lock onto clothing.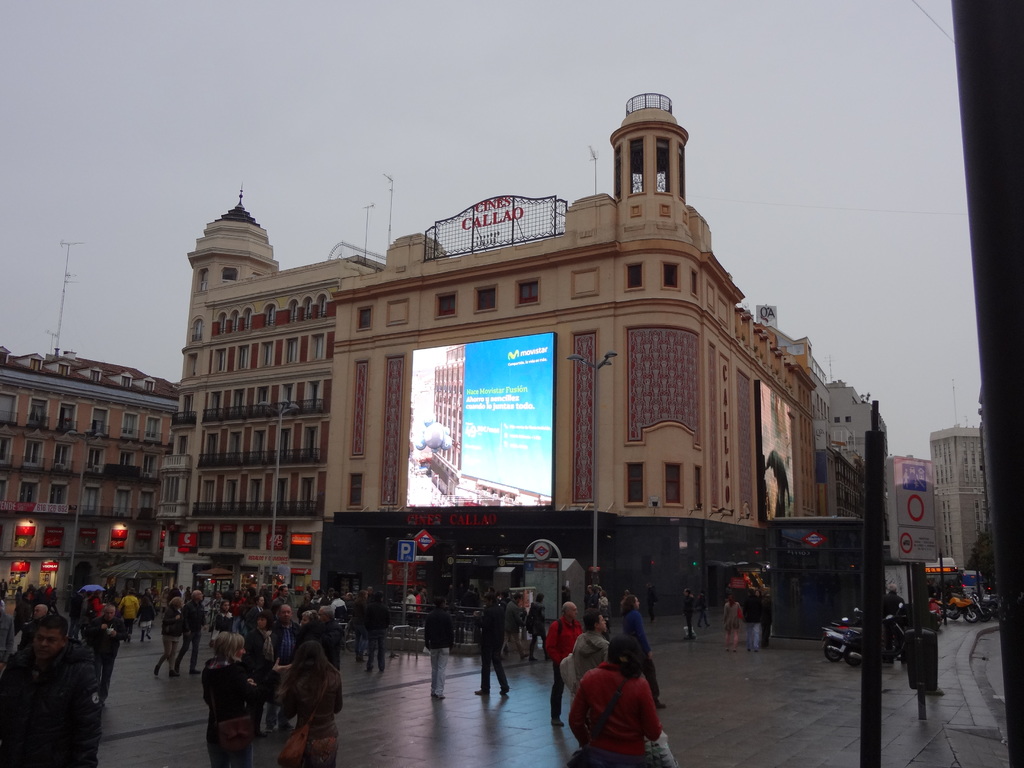
Locked: pyautogui.locateOnScreen(417, 595, 424, 609).
